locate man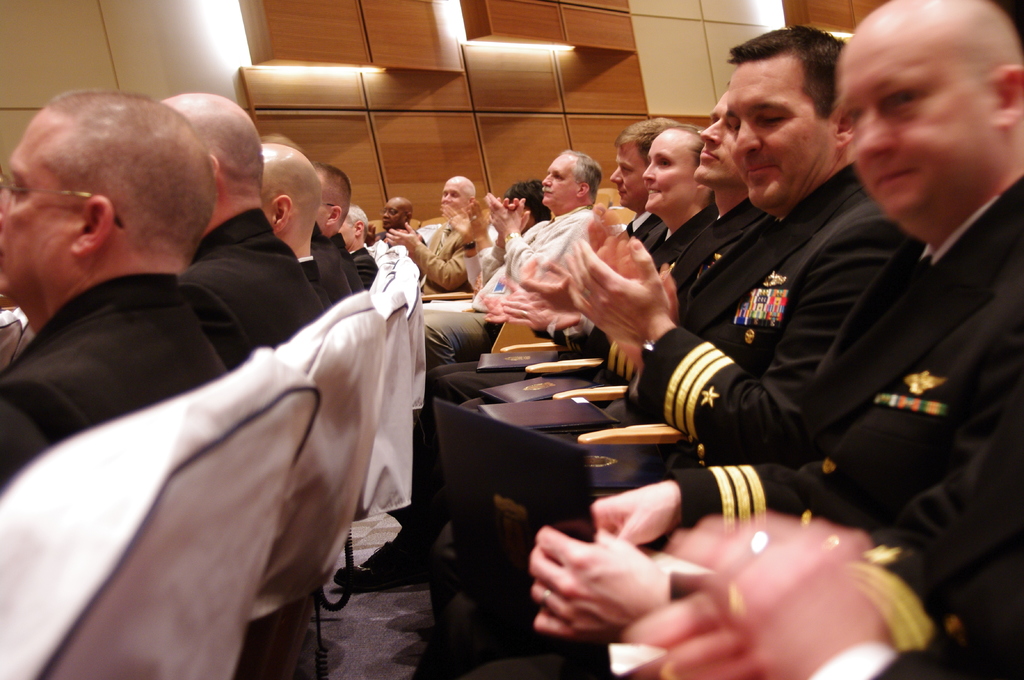
710/36/1019/554
